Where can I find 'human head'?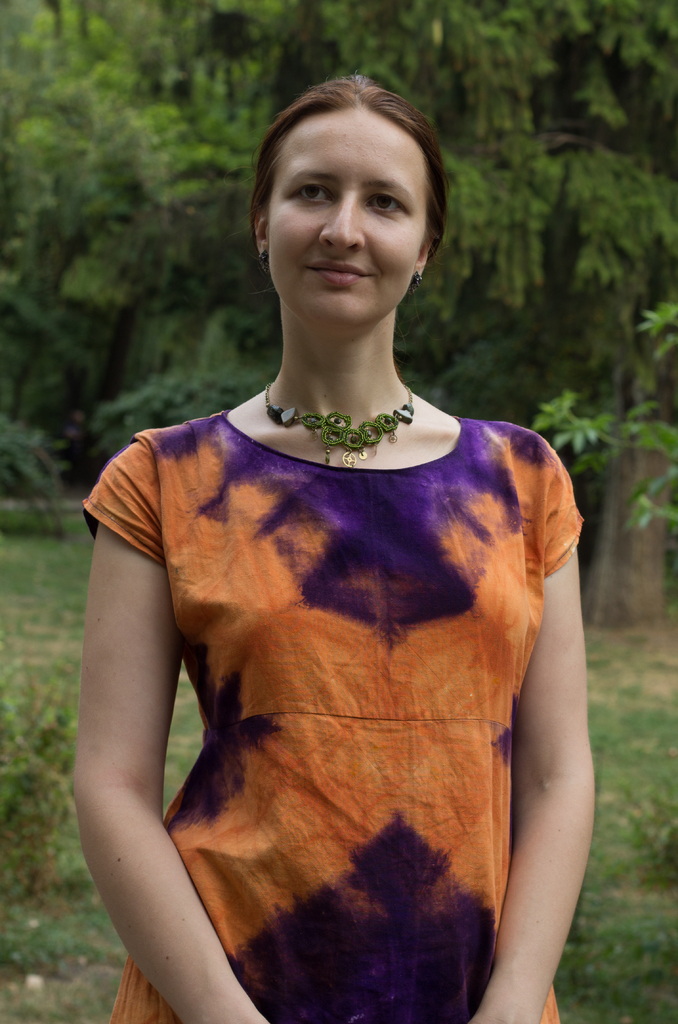
You can find it at BBox(246, 63, 455, 316).
